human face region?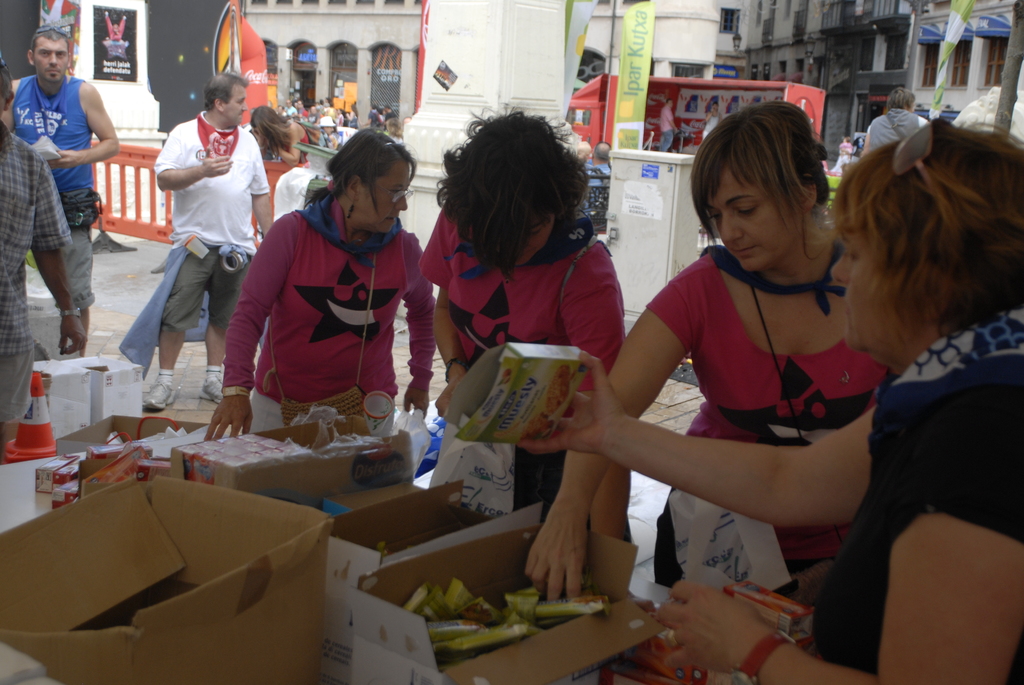
{"left": 32, "top": 40, "right": 69, "bottom": 84}
